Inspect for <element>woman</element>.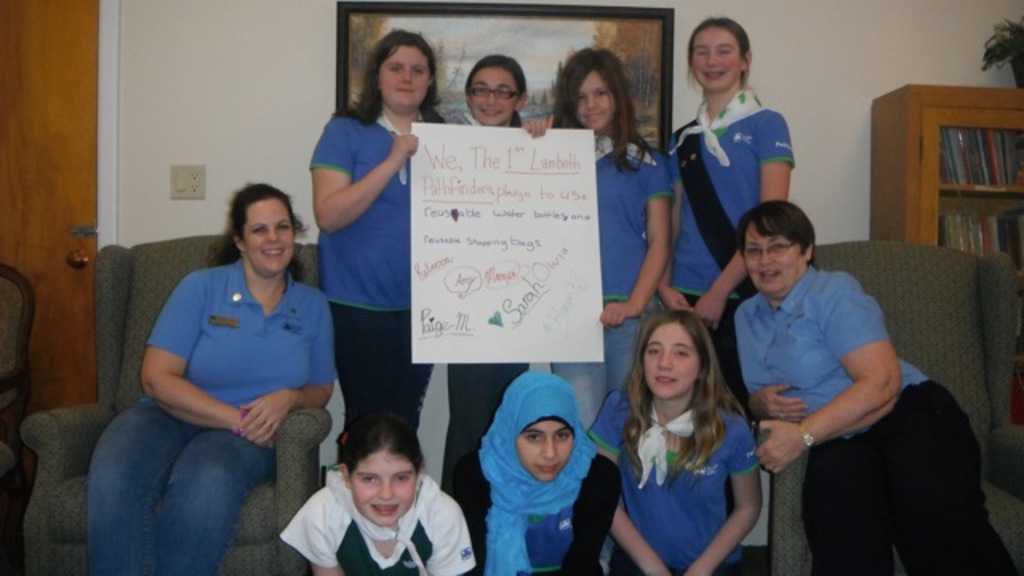
Inspection: (left=733, top=202, right=1022, bottom=574).
